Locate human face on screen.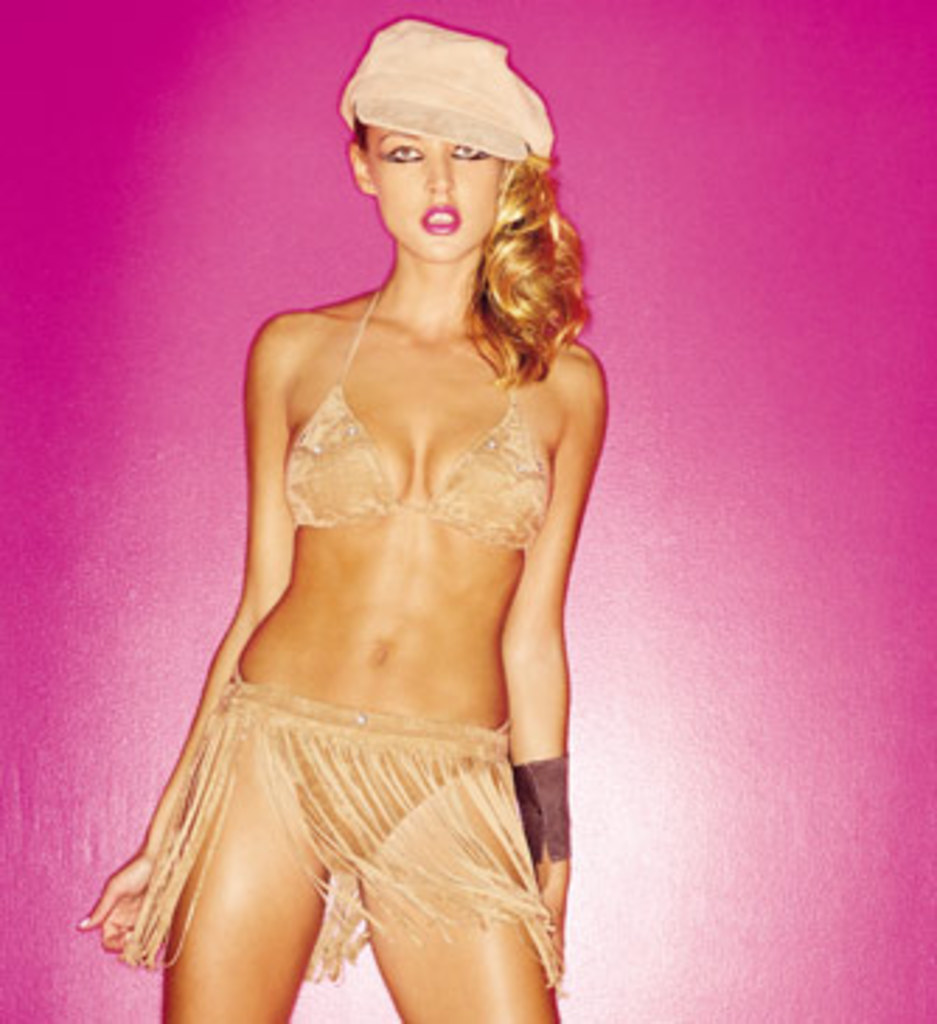
On screen at [left=368, top=123, right=511, bottom=261].
